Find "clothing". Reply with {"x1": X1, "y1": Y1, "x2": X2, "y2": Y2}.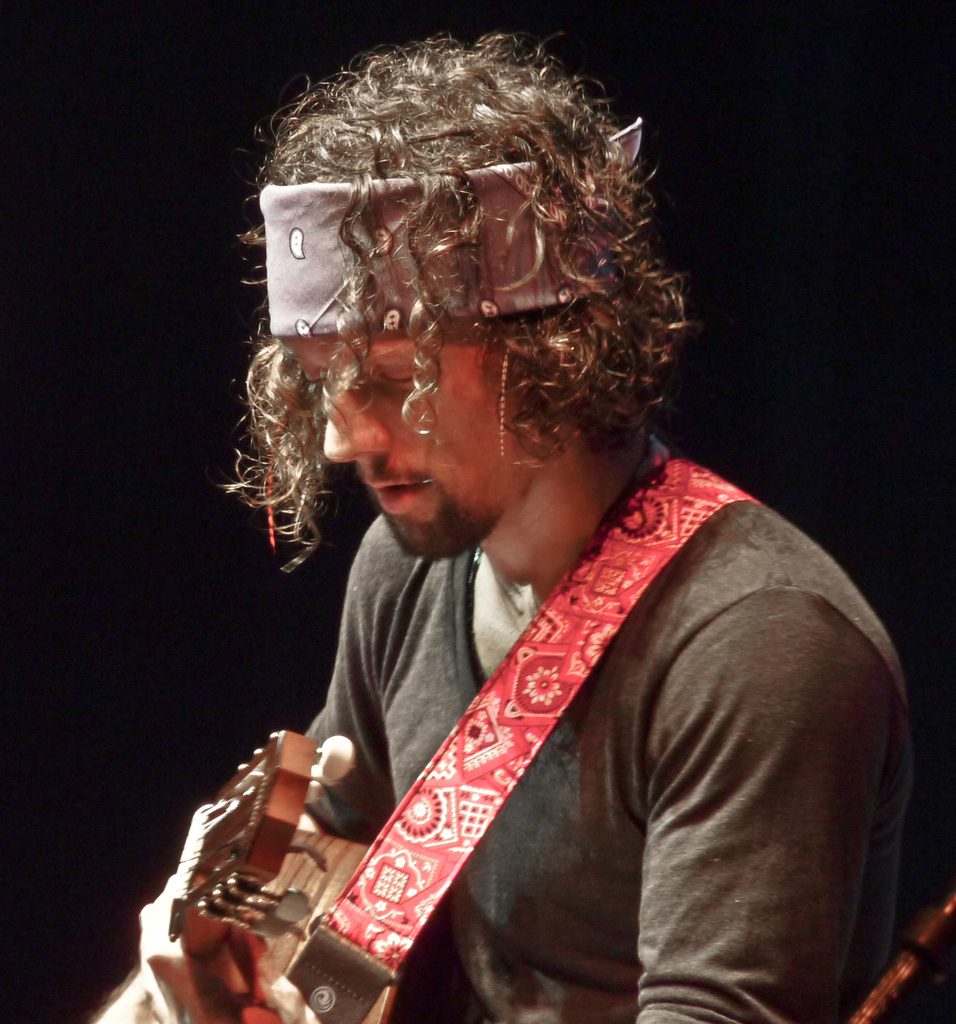
{"x1": 275, "y1": 452, "x2": 937, "y2": 1010}.
